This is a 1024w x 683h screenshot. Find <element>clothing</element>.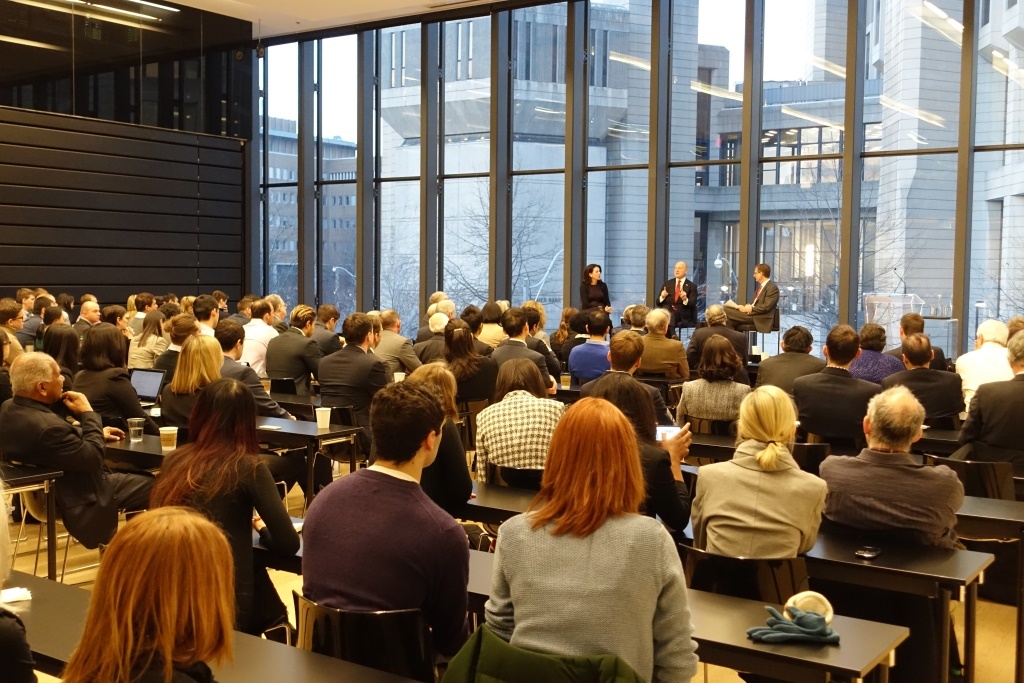
Bounding box: {"left": 967, "top": 372, "right": 1023, "bottom": 477}.
